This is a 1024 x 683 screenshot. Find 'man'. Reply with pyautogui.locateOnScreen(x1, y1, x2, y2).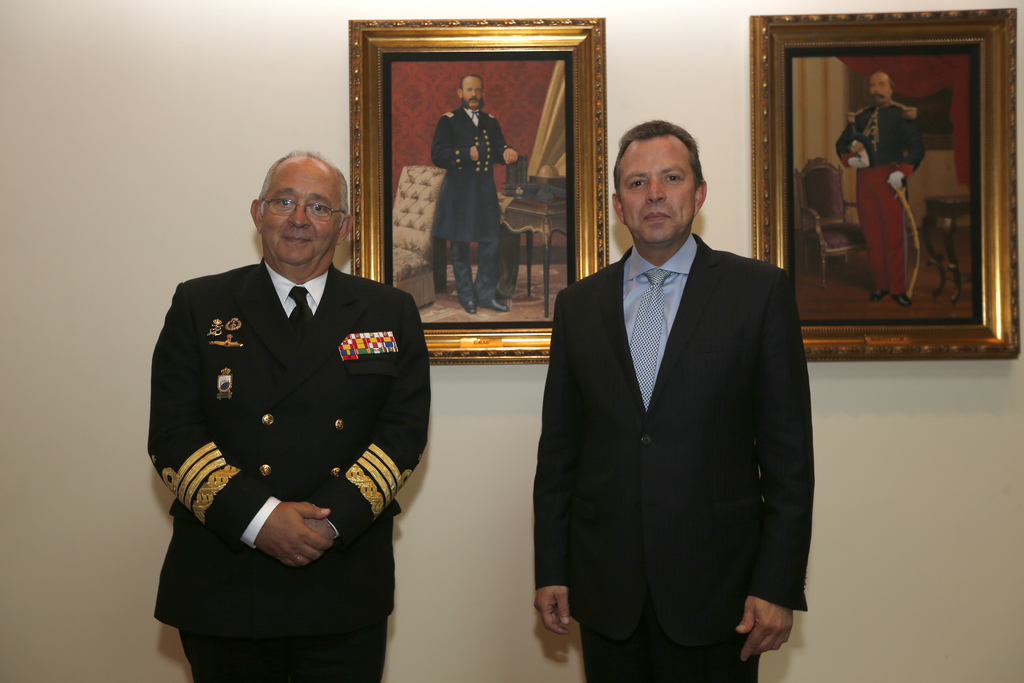
pyautogui.locateOnScreen(834, 68, 926, 307).
